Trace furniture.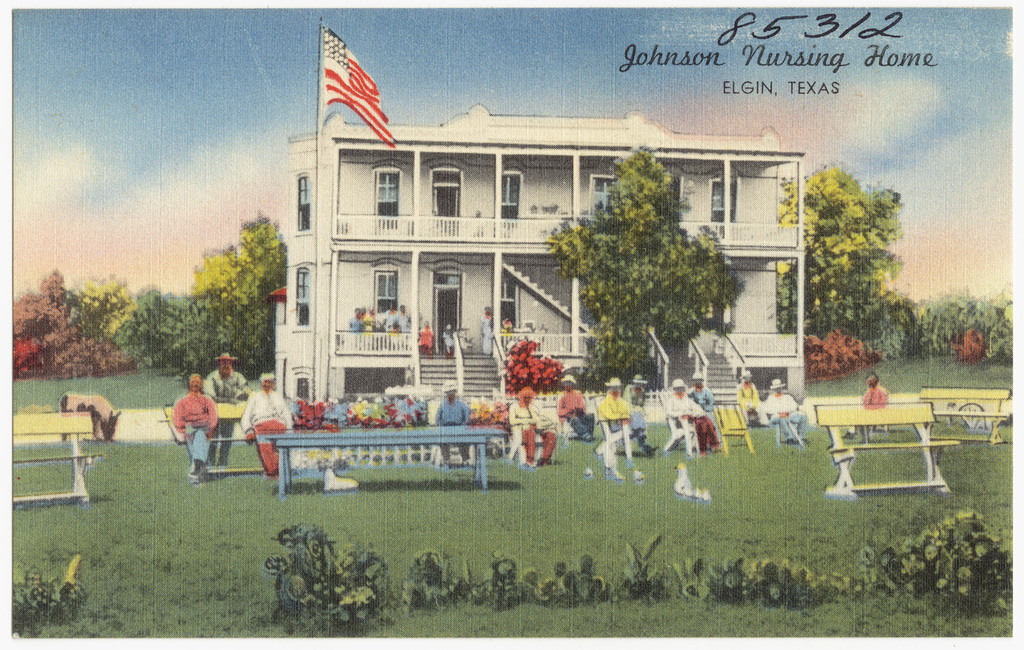
Traced to rect(711, 404, 757, 455).
